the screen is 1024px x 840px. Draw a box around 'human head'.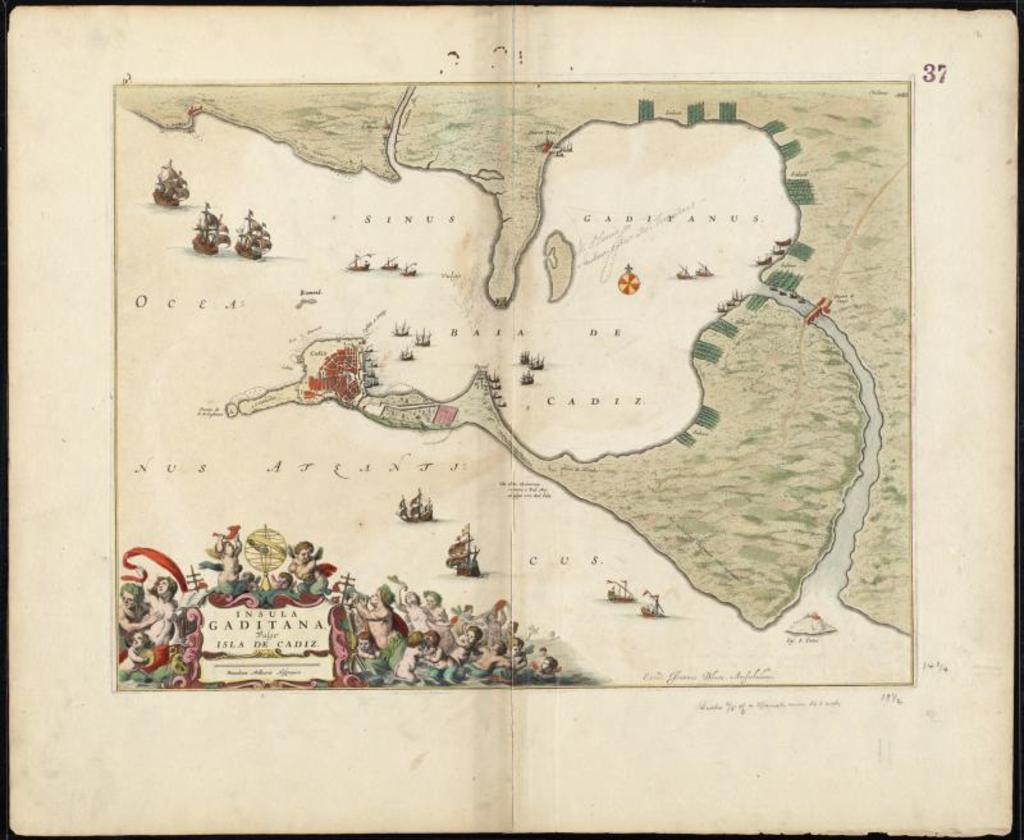
120/584/146/608.
